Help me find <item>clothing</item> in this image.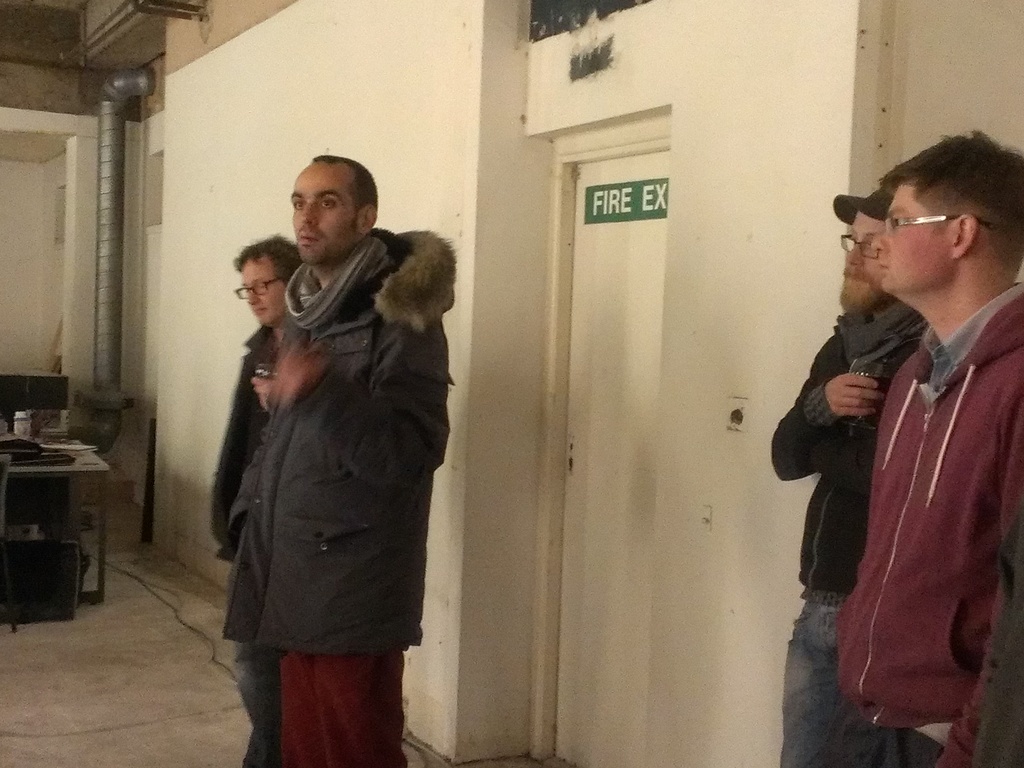
Found it: select_region(771, 300, 930, 767).
